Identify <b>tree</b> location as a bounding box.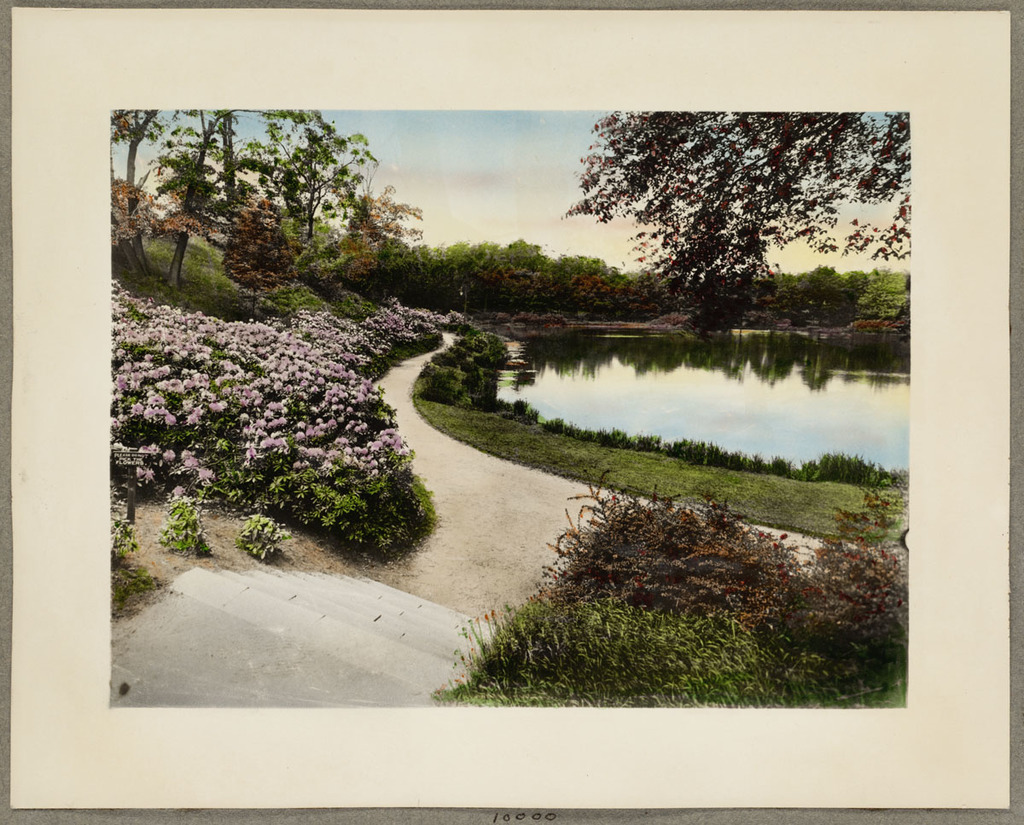
<box>218,200,298,321</box>.
